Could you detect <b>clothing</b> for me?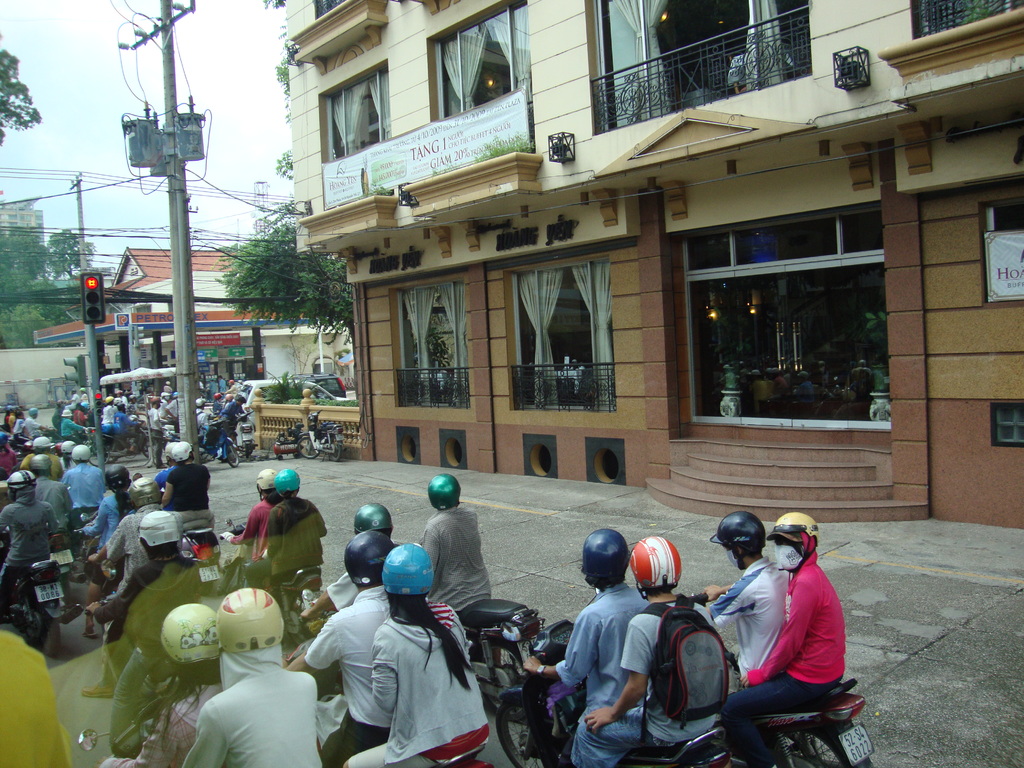
Detection result: l=725, t=553, r=843, b=767.
